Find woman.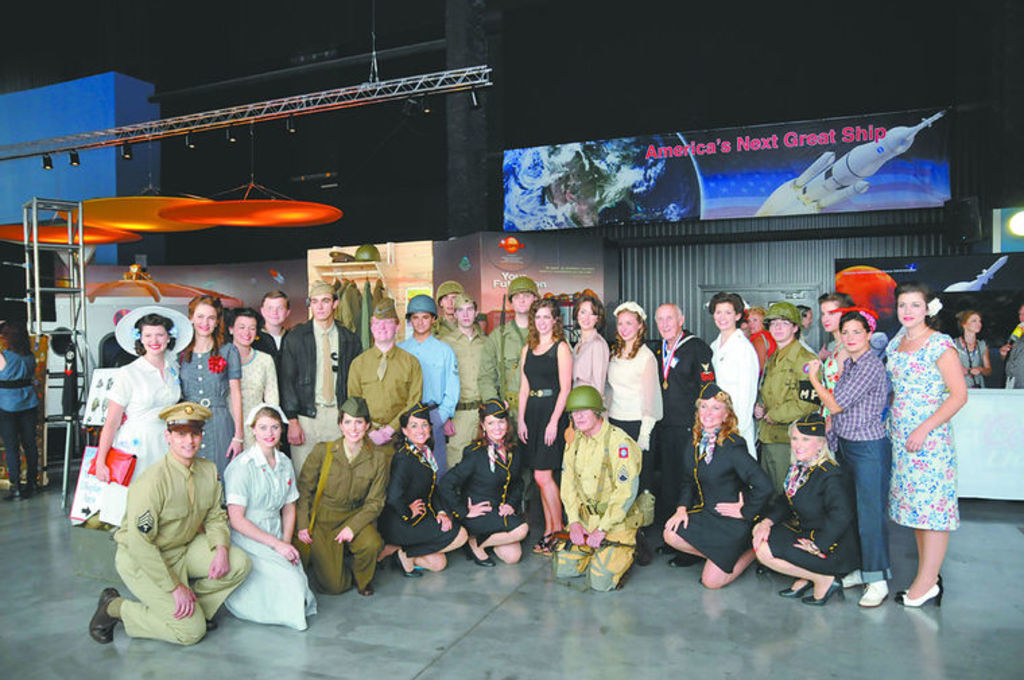
pyautogui.locateOnScreen(947, 304, 992, 388).
